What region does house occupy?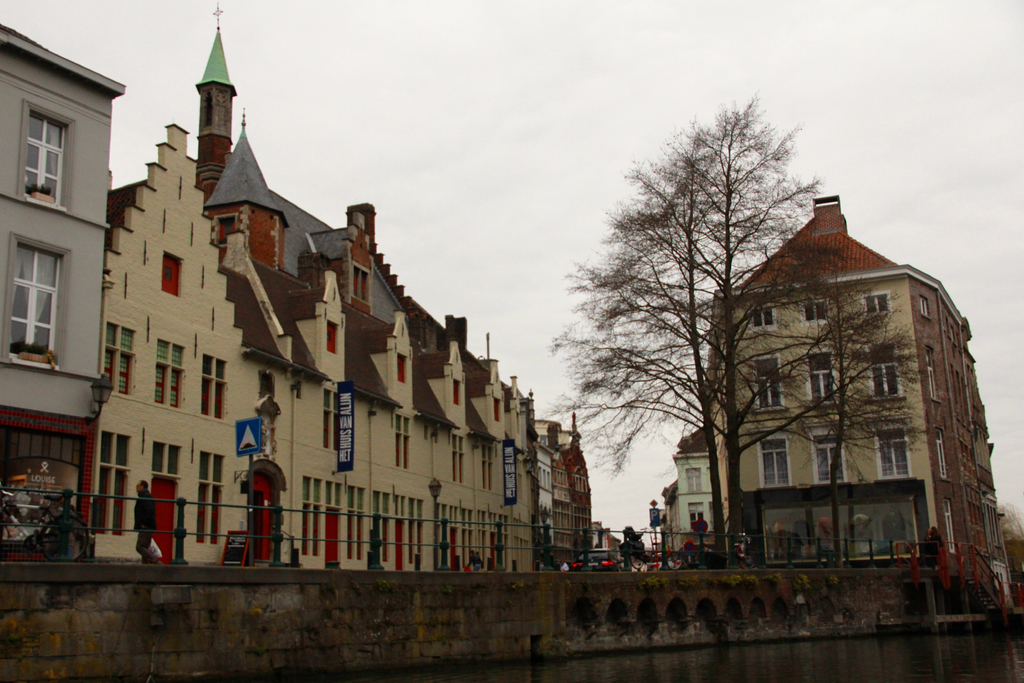
(70,24,545,579).
